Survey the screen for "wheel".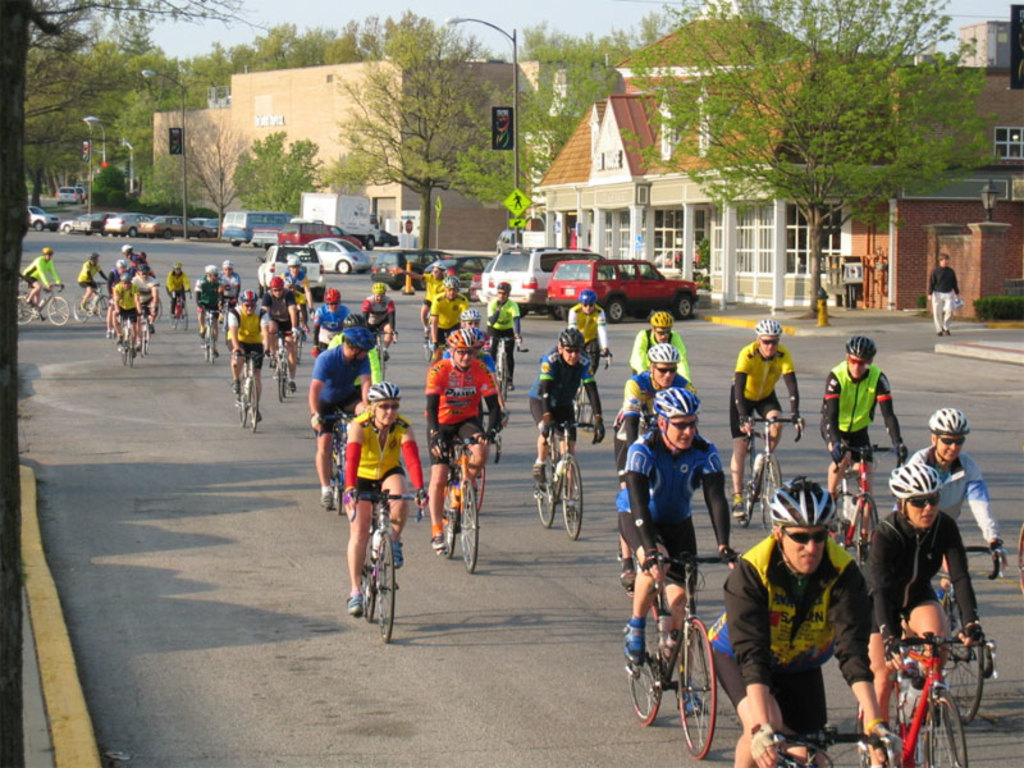
Survey found: box(417, 273, 431, 289).
